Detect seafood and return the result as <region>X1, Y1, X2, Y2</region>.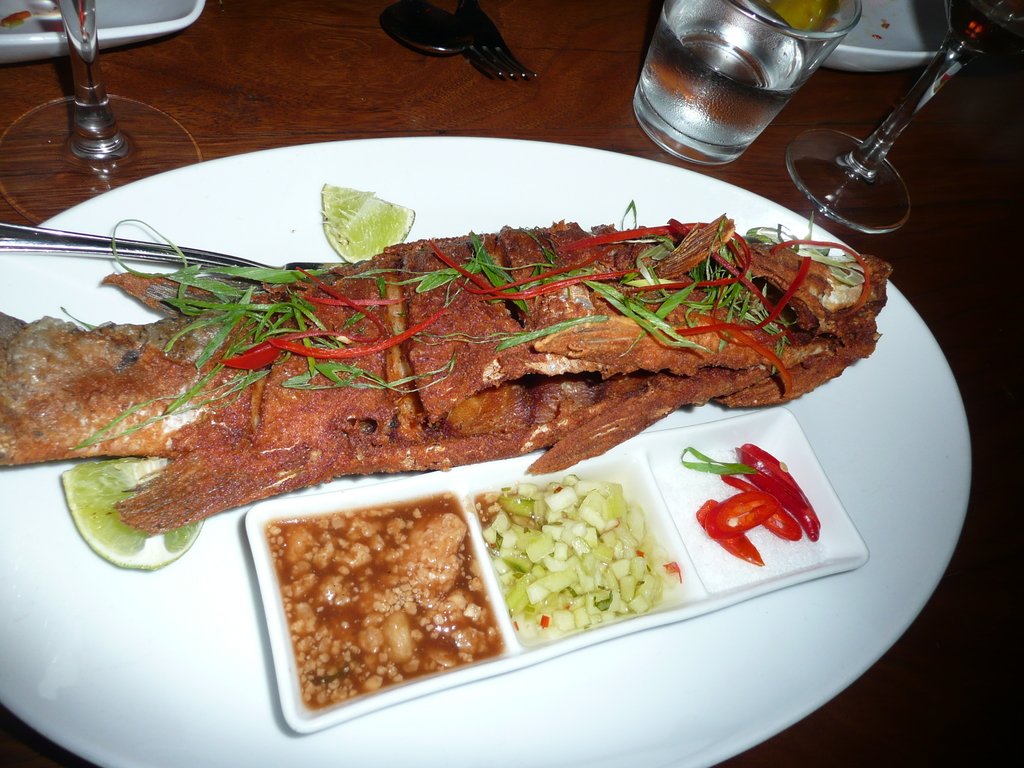
<region>0, 219, 890, 535</region>.
